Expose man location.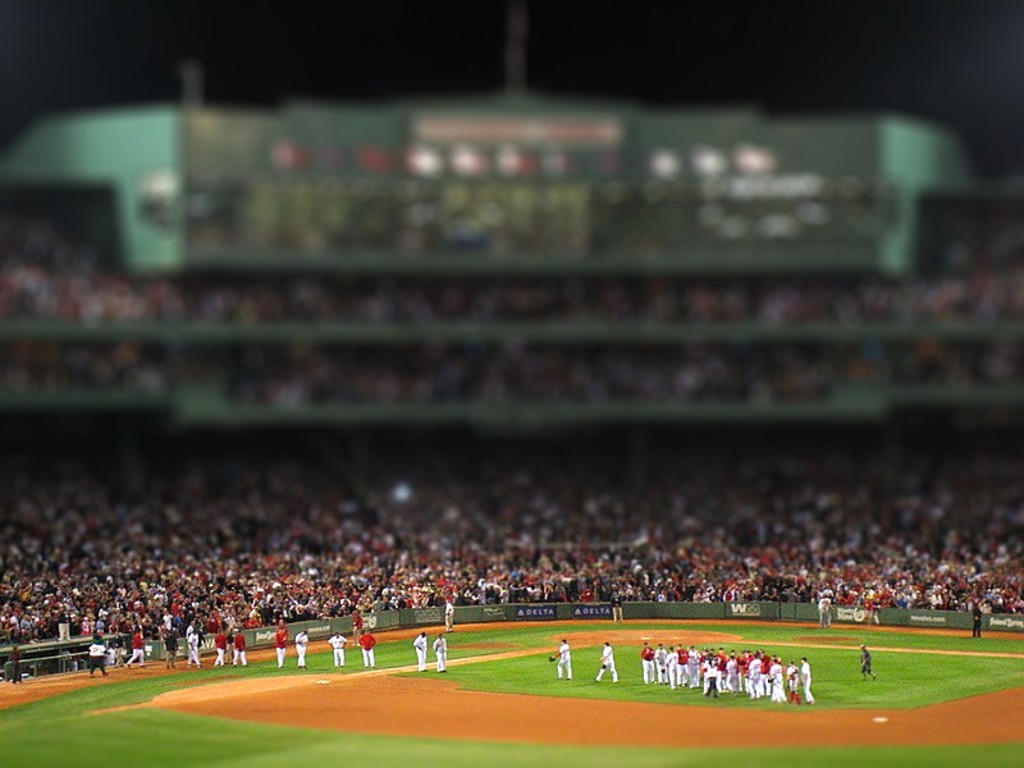
Exposed at left=415, top=630, right=428, bottom=672.
